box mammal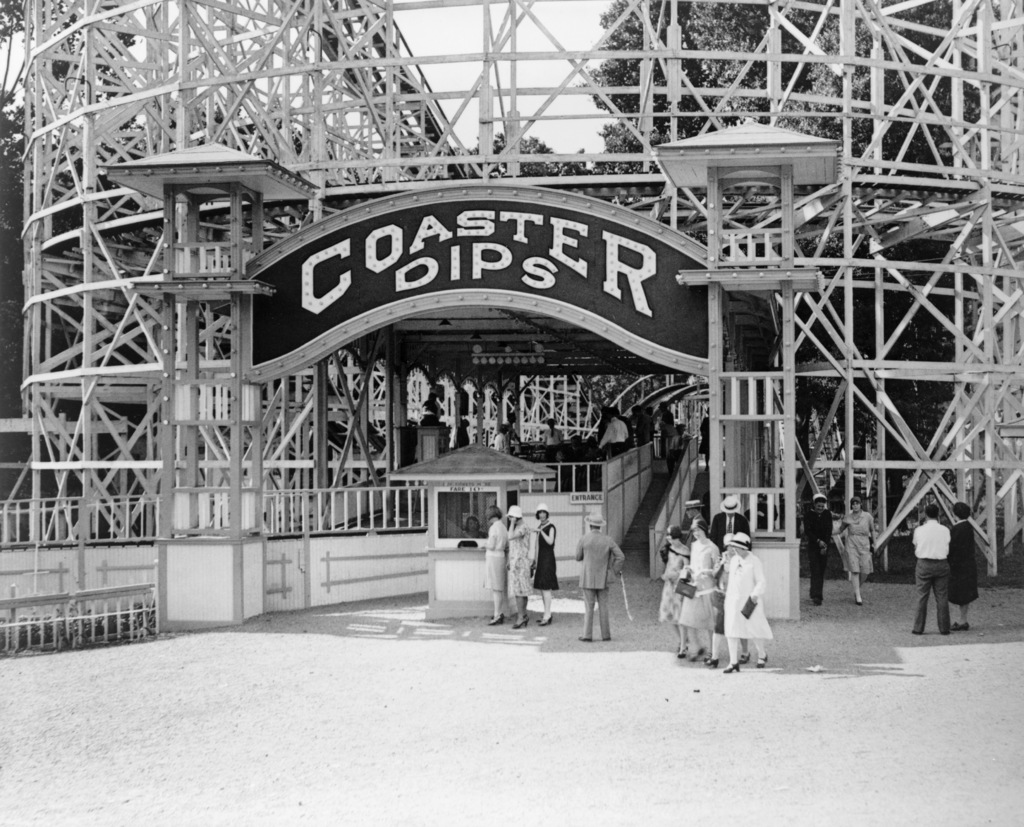
l=710, t=495, r=751, b=556
